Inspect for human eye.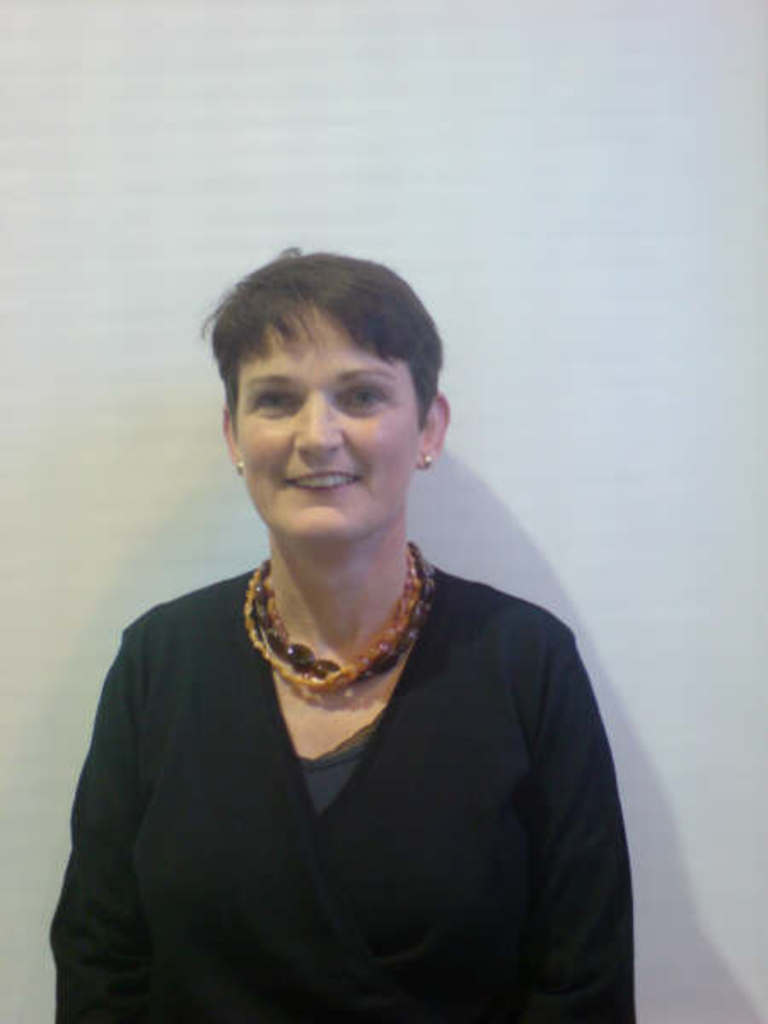
Inspection: 341, 381, 389, 406.
